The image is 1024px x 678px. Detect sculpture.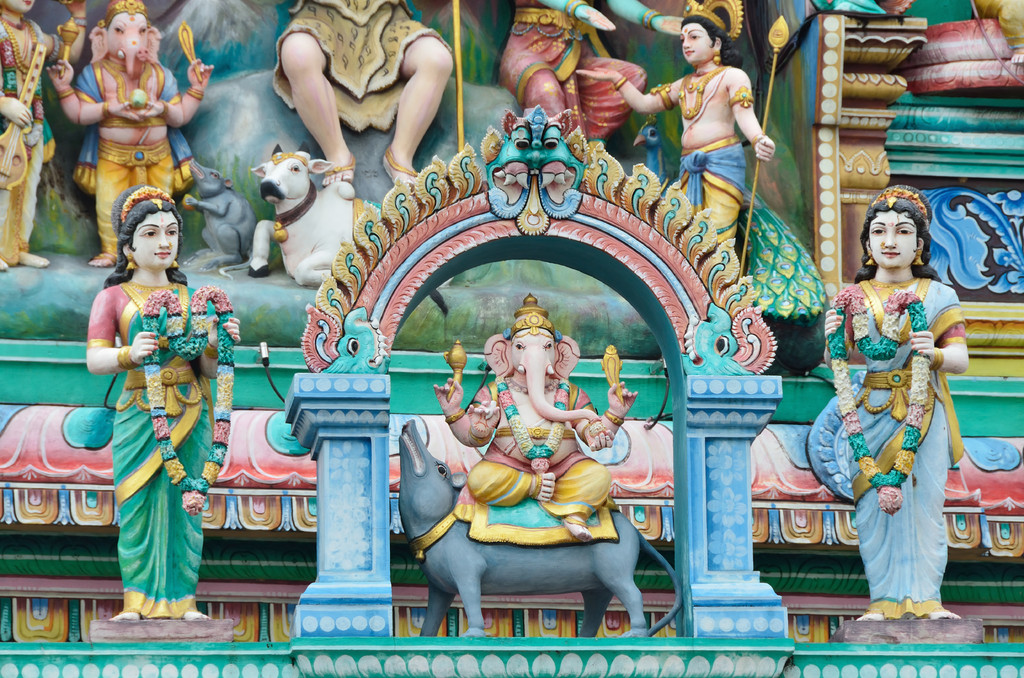
Detection: (30, 0, 223, 270).
